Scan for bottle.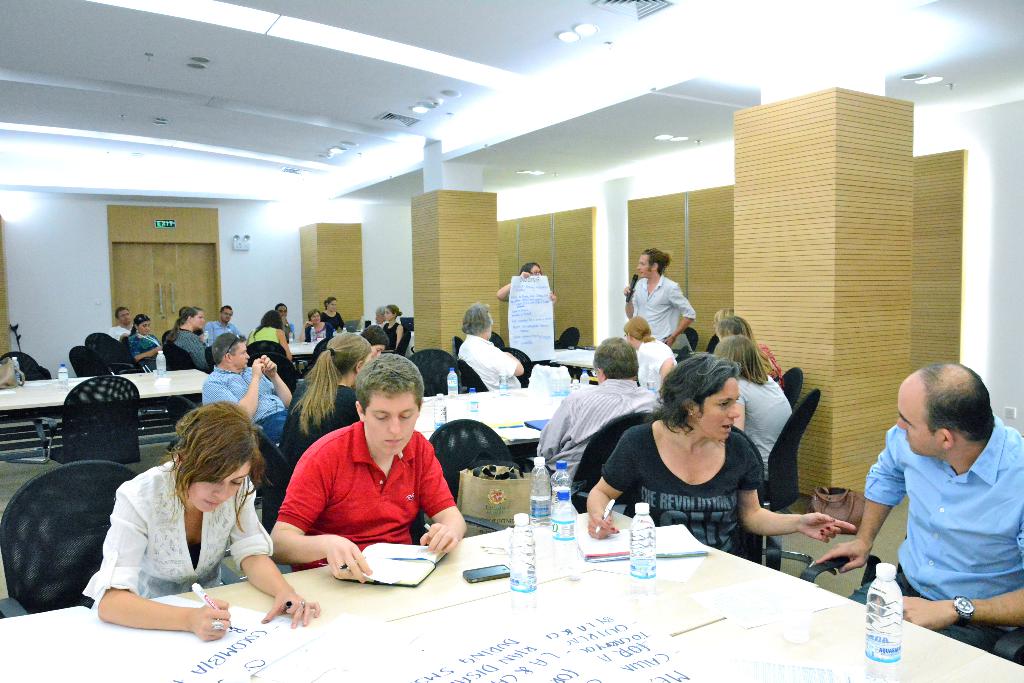
Scan result: Rect(549, 490, 579, 582).
